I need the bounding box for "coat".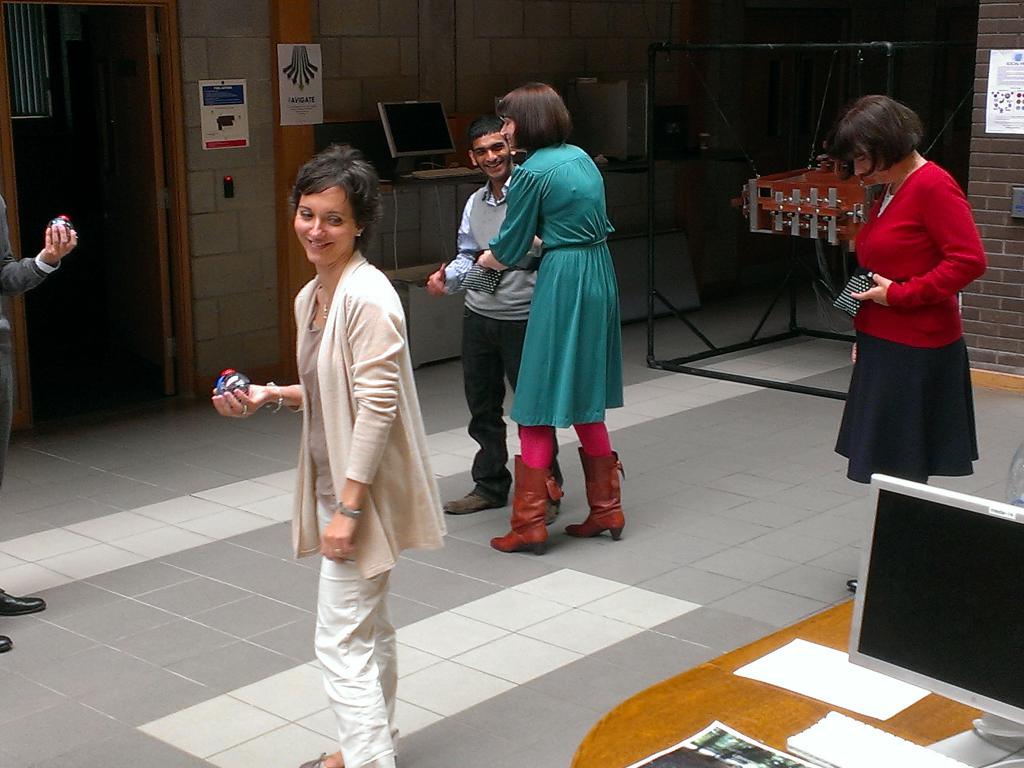
Here it is: select_region(0, 193, 46, 350).
